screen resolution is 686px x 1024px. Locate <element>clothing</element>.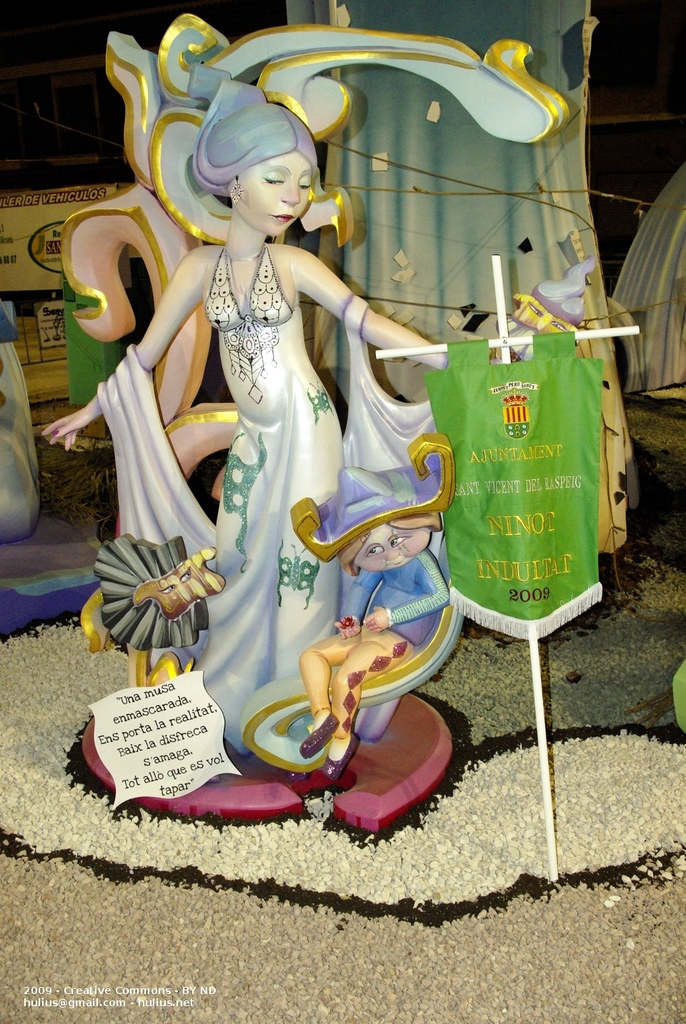
[x1=494, y1=313, x2=536, y2=361].
